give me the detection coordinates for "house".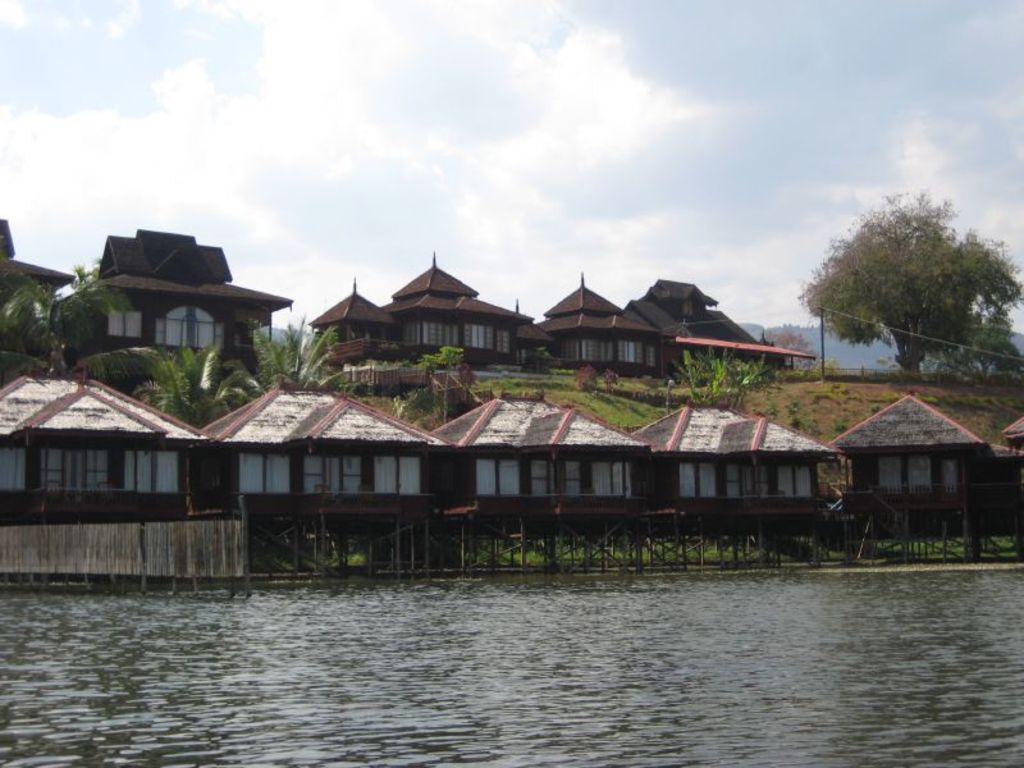
[56,243,283,399].
